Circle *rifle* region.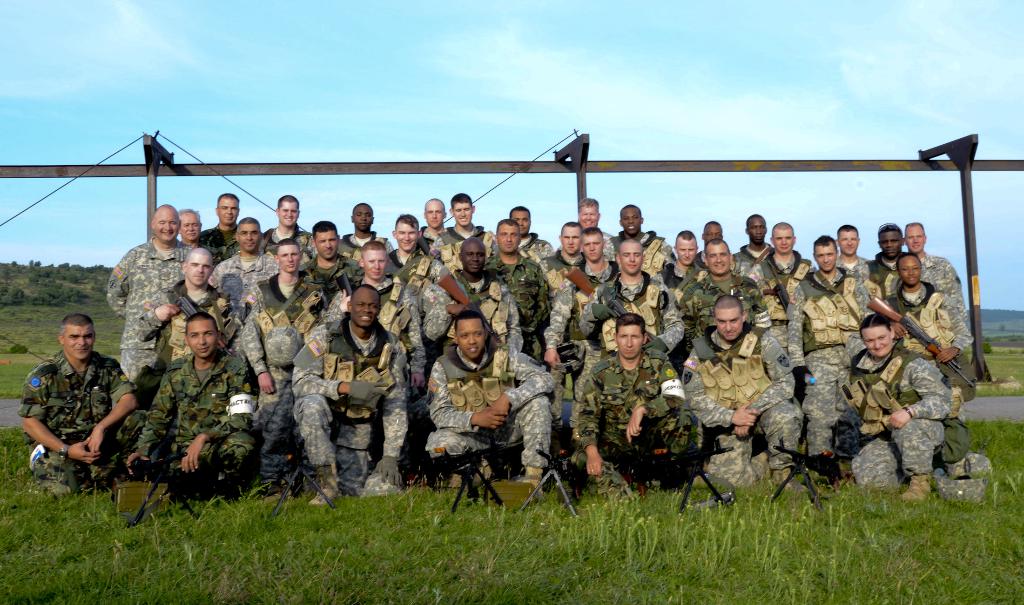
Region: x1=769 y1=439 x2=845 y2=512.
